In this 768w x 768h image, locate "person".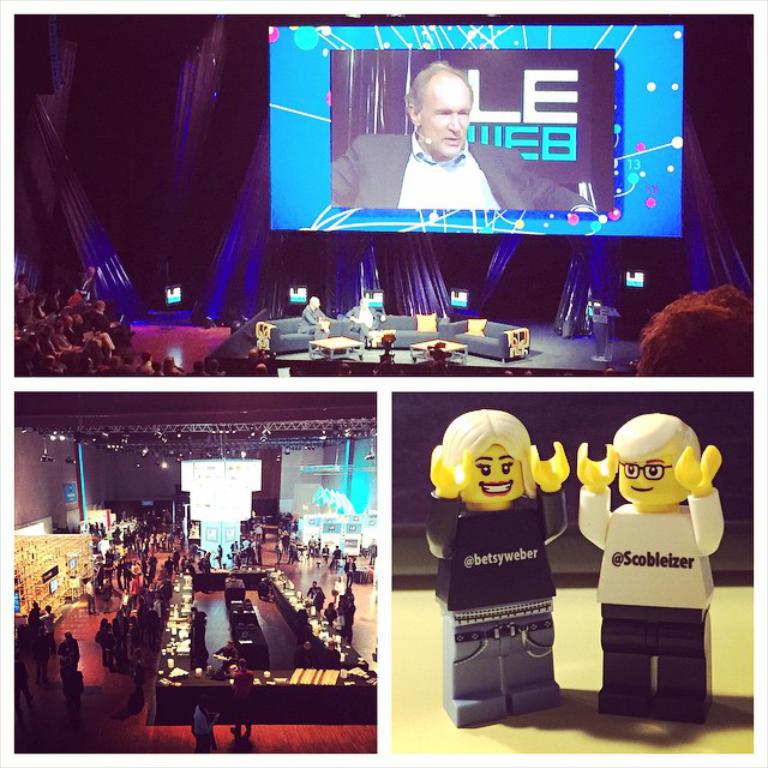
Bounding box: locate(25, 601, 46, 677).
